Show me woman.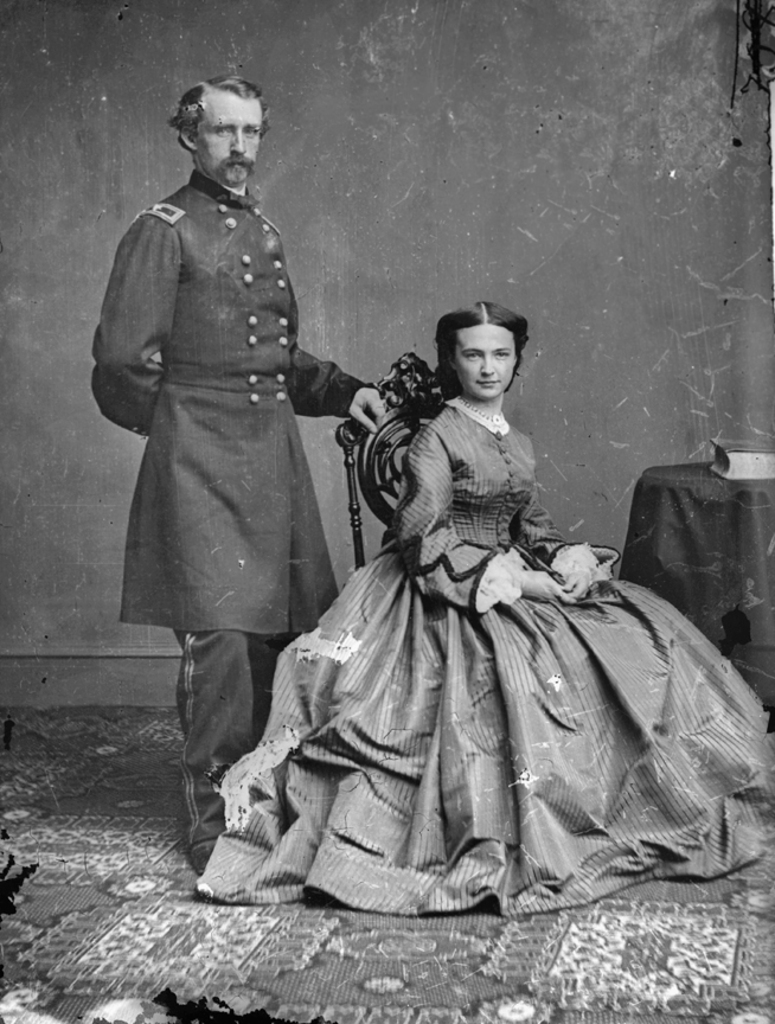
woman is here: <region>239, 325, 742, 929</region>.
